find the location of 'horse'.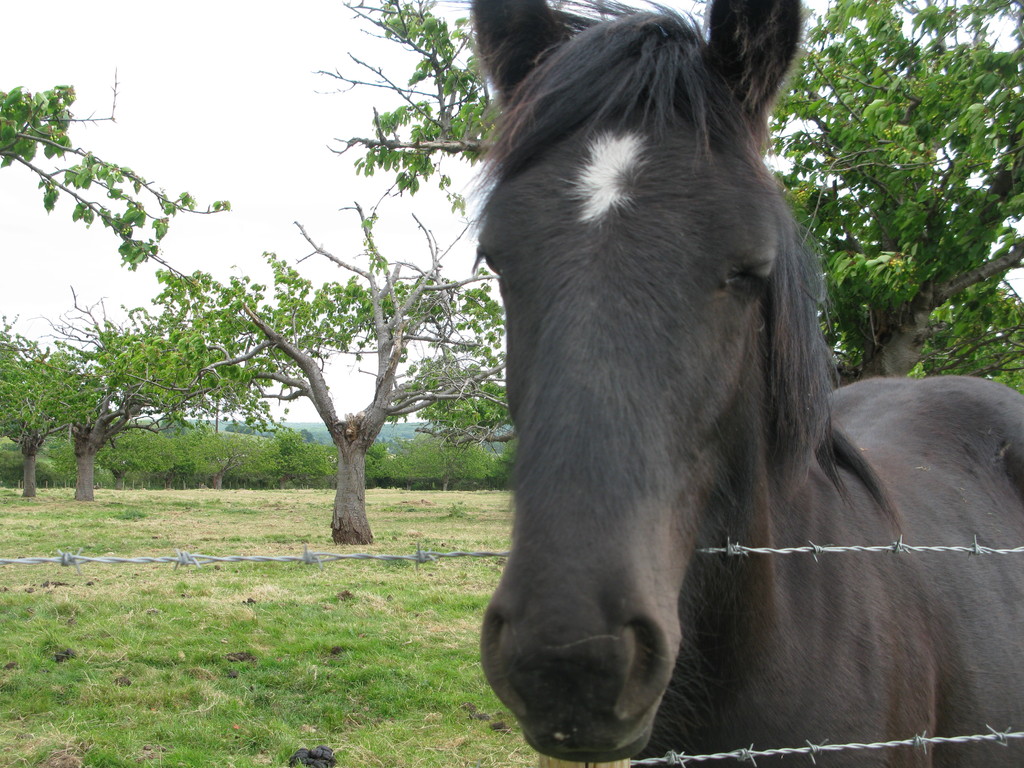
Location: detection(456, 0, 1023, 767).
